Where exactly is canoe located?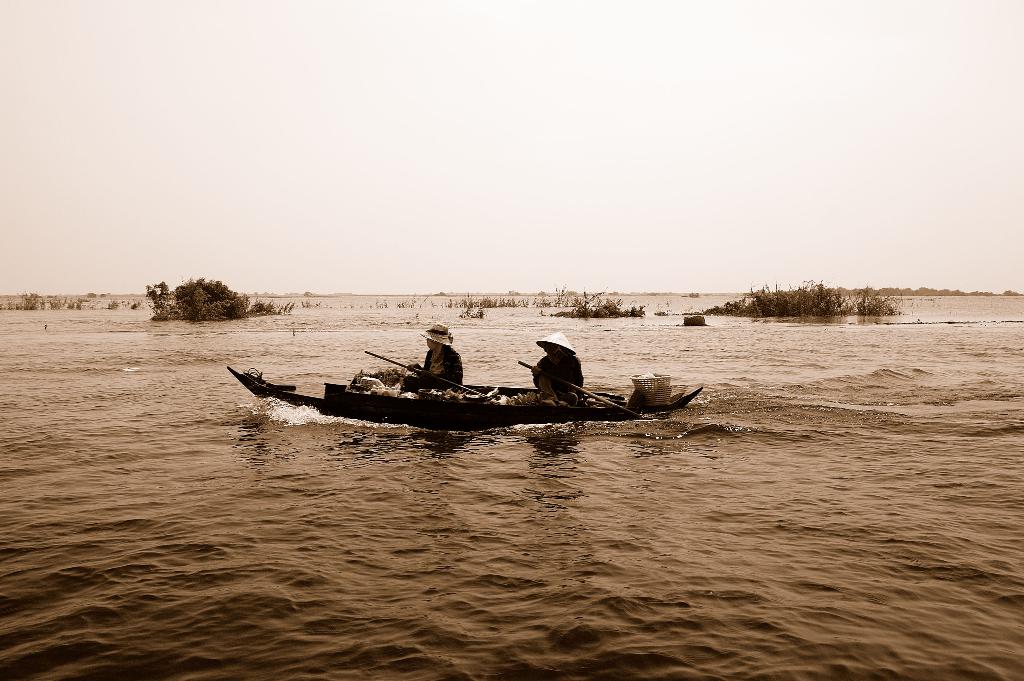
Its bounding box is locate(238, 366, 692, 431).
